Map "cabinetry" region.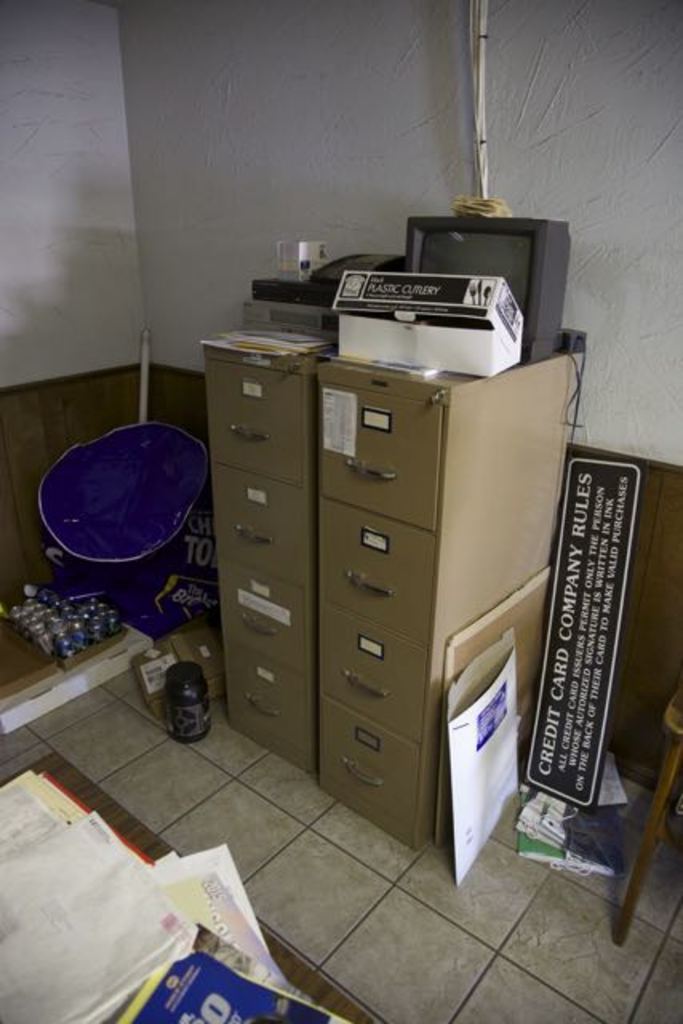
Mapped to pyautogui.locateOnScreen(312, 592, 425, 744).
